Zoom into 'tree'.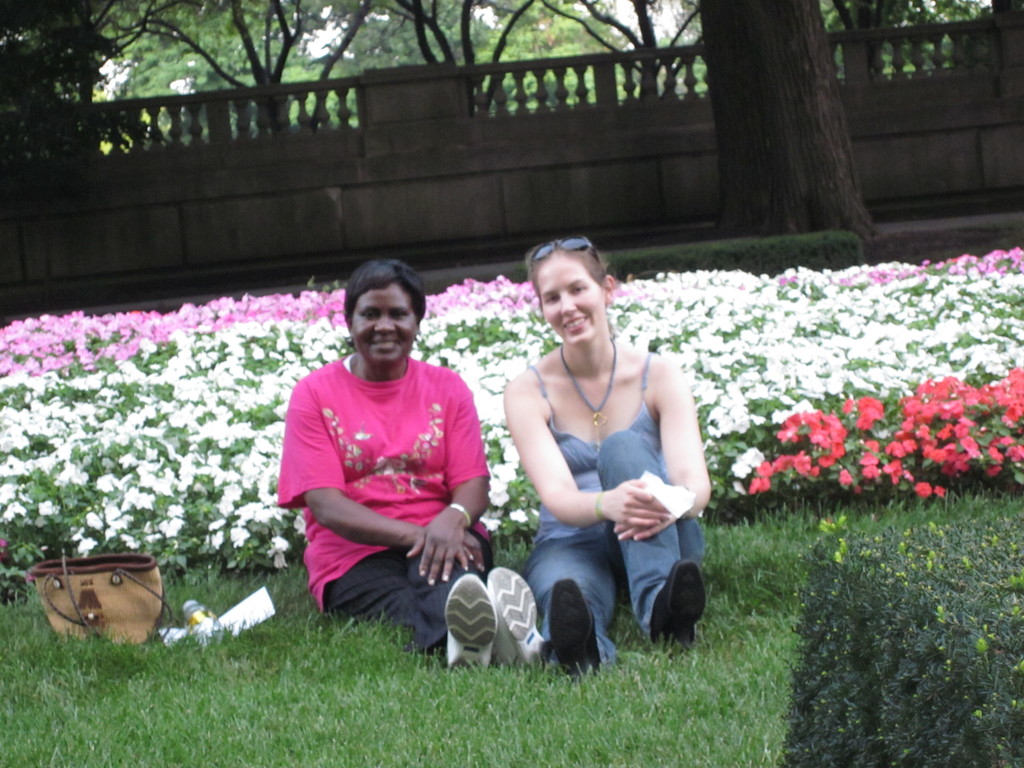
Zoom target: bbox=(0, 0, 153, 164).
